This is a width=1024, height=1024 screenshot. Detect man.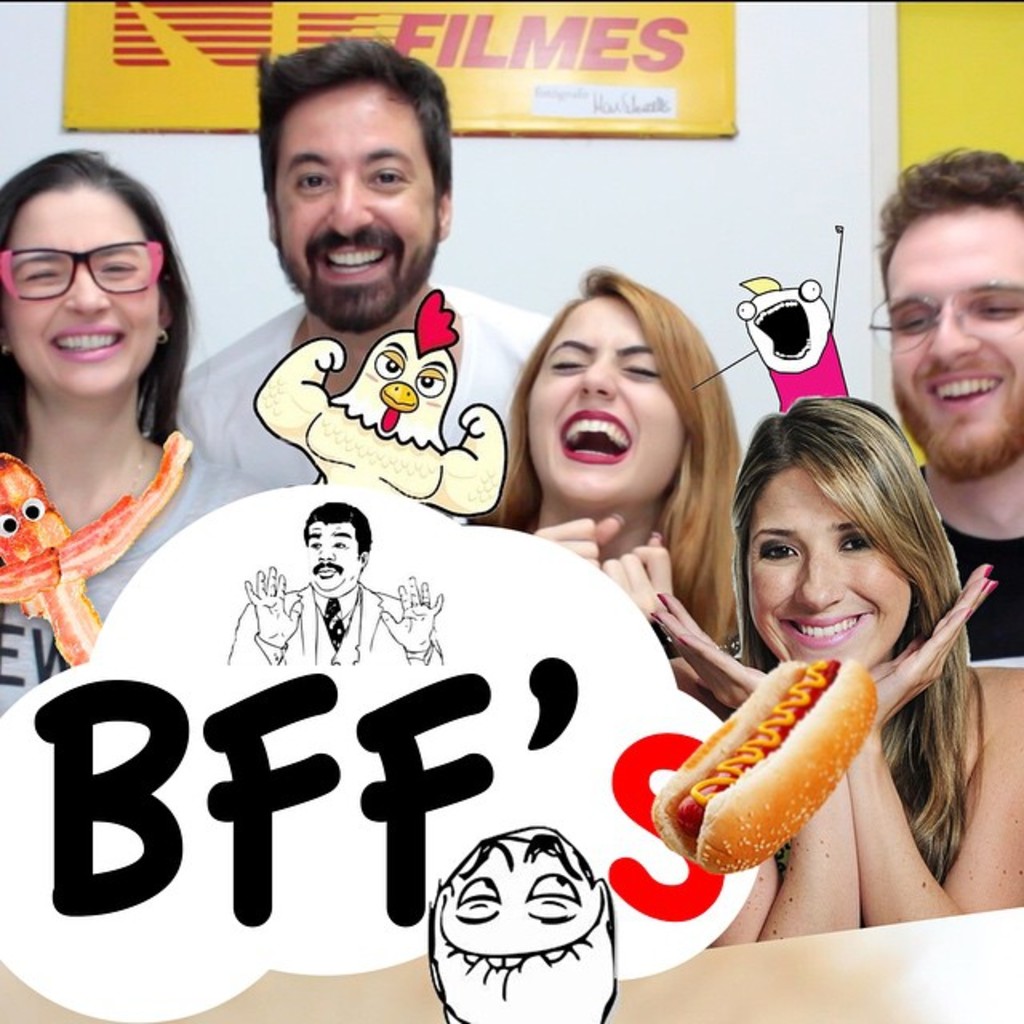
rect(158, 27, 570, 549).
